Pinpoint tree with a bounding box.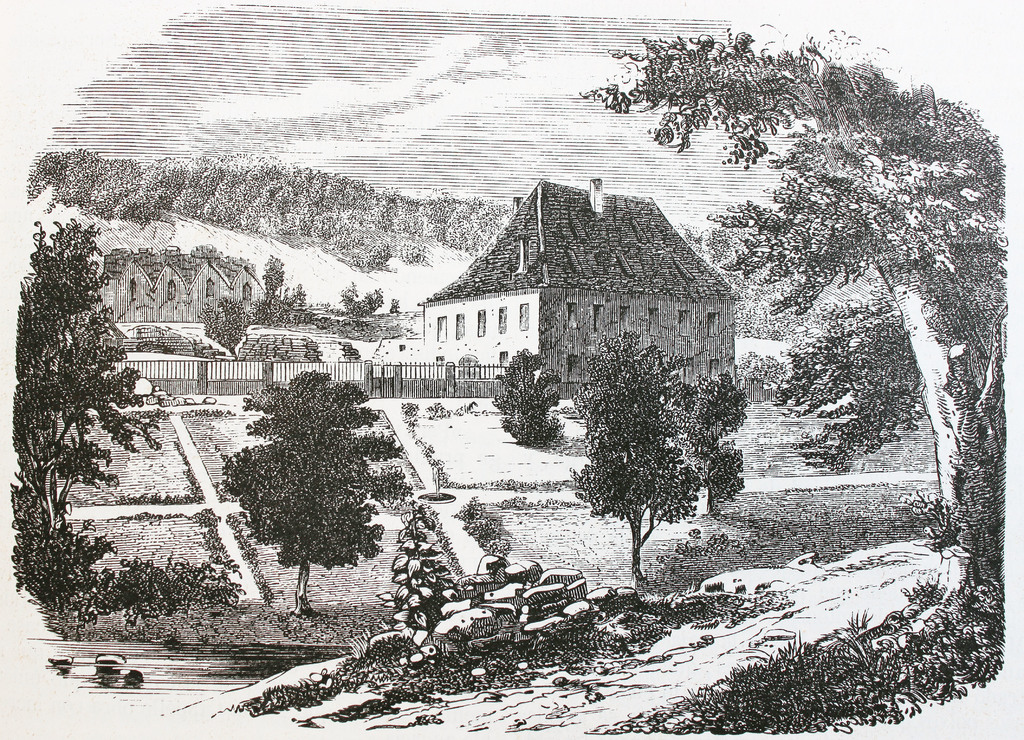
x1=577 y1=28 x2=1011 y2=694.
